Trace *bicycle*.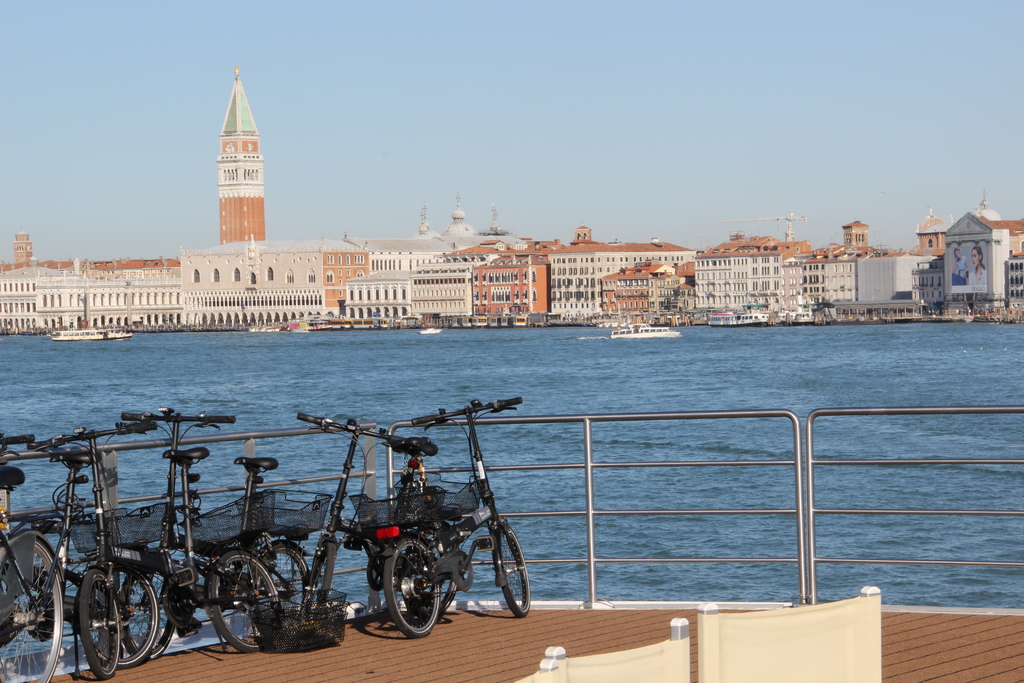
Traced to bbox(0, 463, 67, 682).
